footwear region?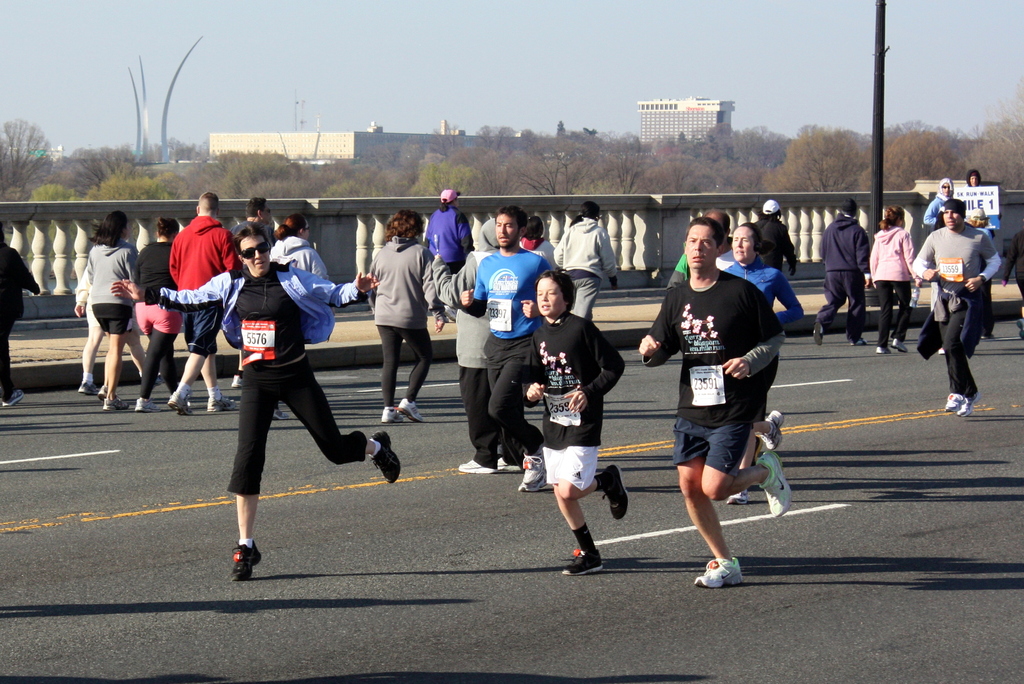
l=561, t=550, r=601, b=574
